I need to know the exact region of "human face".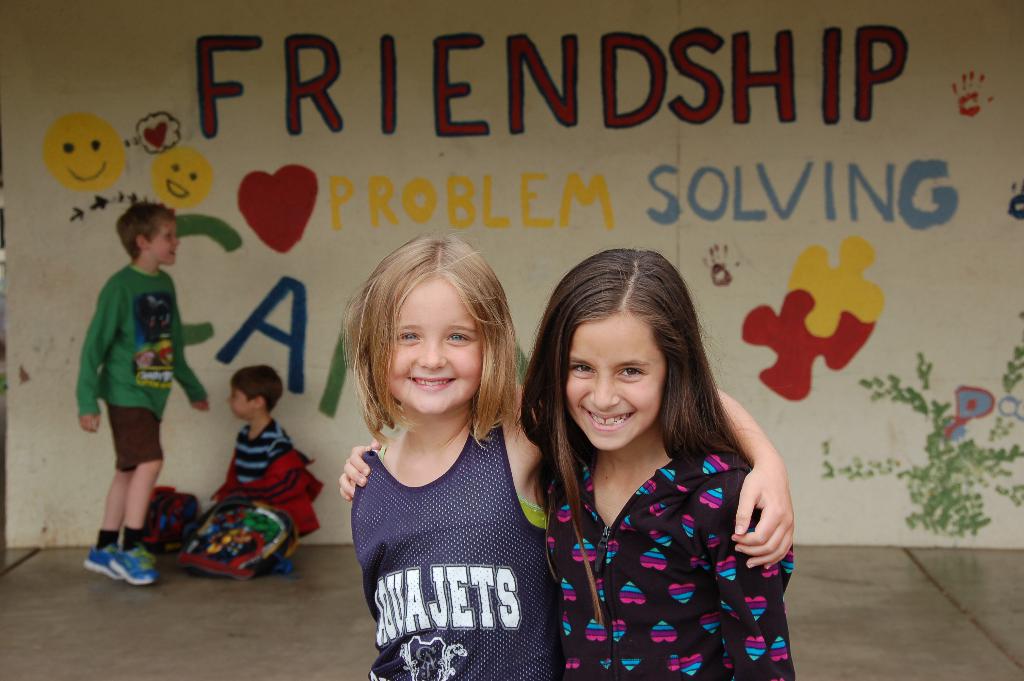
Region: detection(563, 316, 664, 451).
